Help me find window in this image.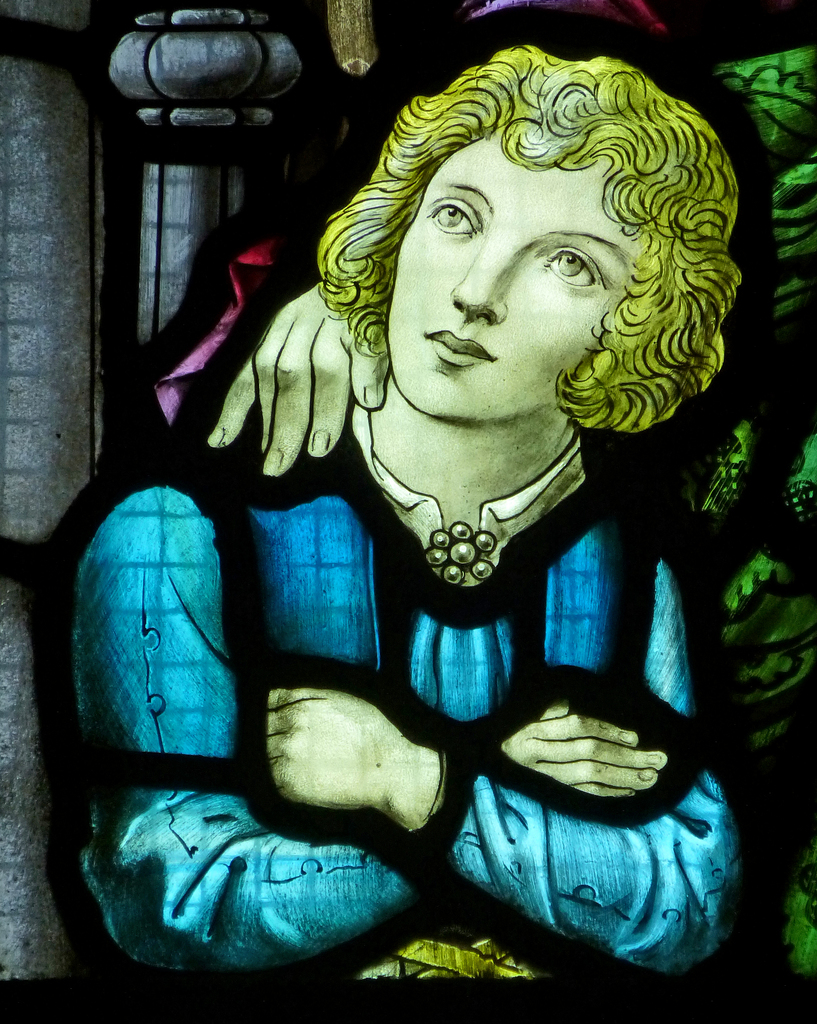
Found it: region(1, 575, 70, 982).
